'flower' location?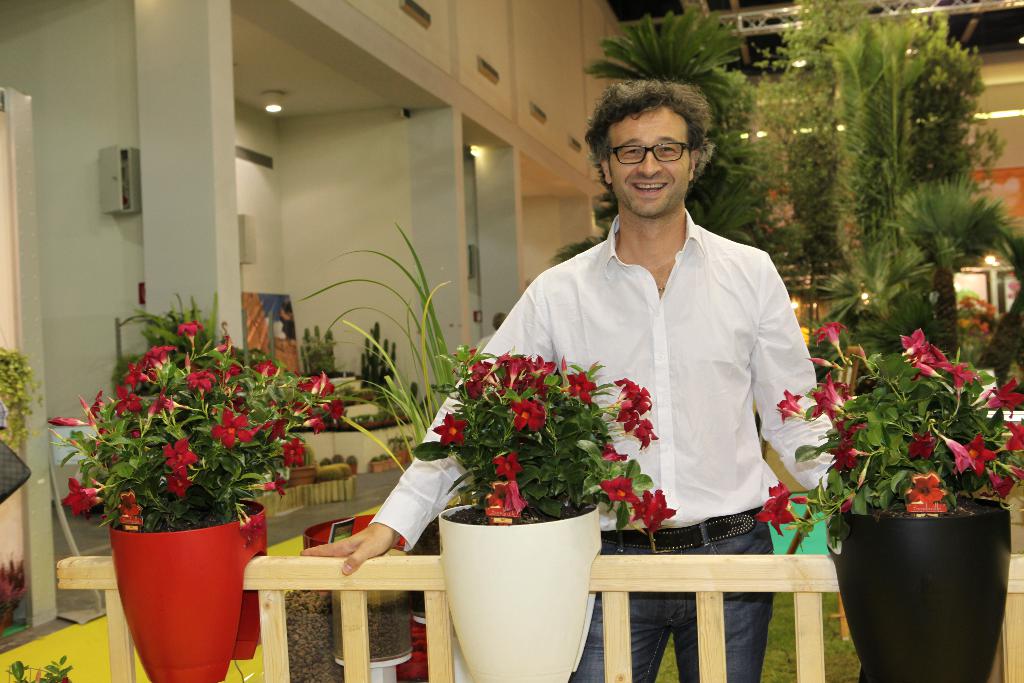
region(78, 391, 100, 425)
